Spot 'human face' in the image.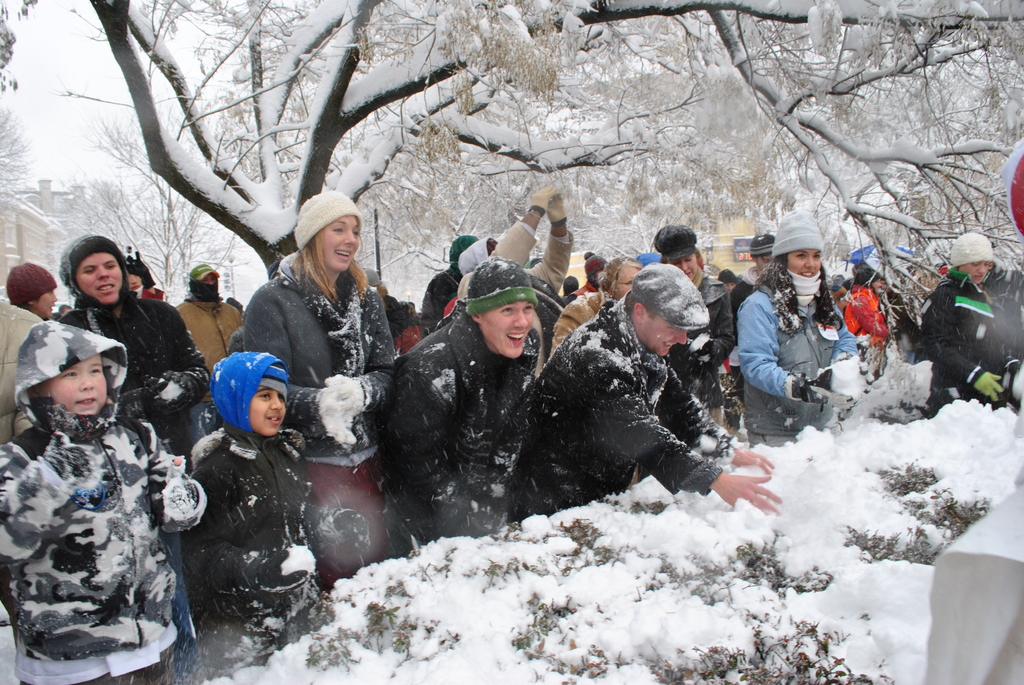
'human face' found at 245/385/279/439.
